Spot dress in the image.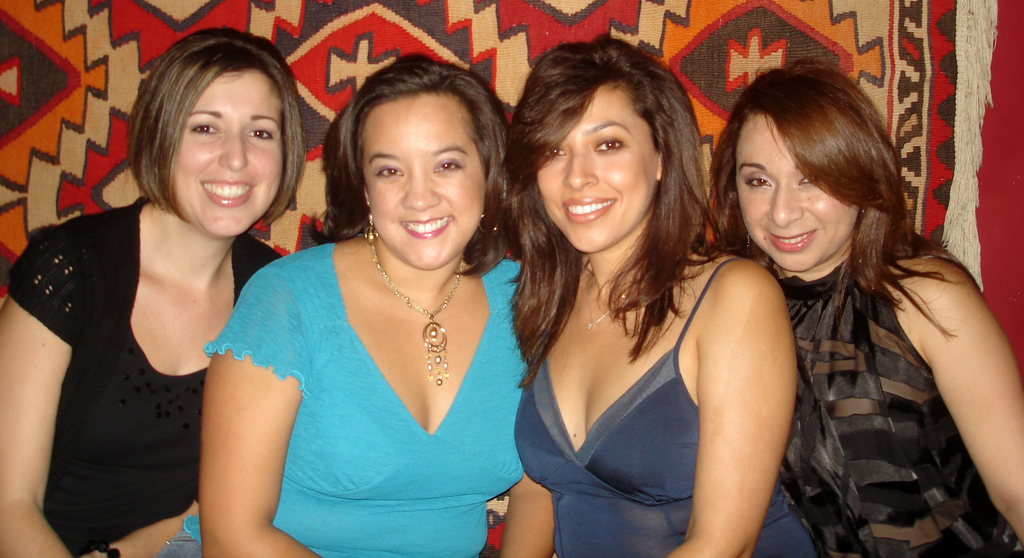
dress found at left=506, top=234, right=779, bottom=539.
